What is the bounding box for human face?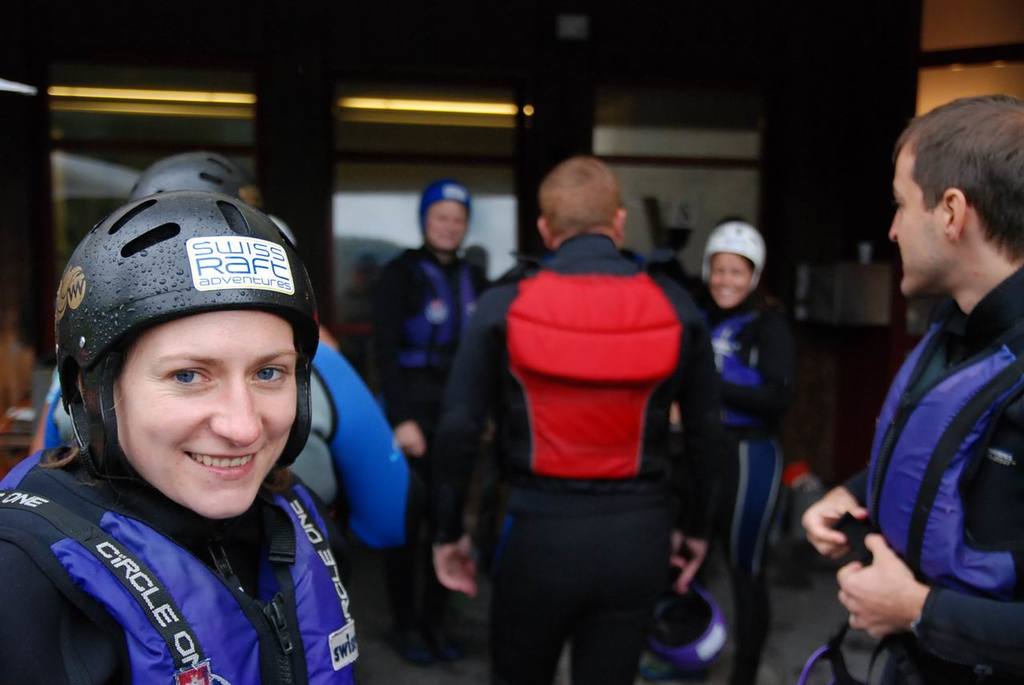
box(424, 195, 472, 254).
